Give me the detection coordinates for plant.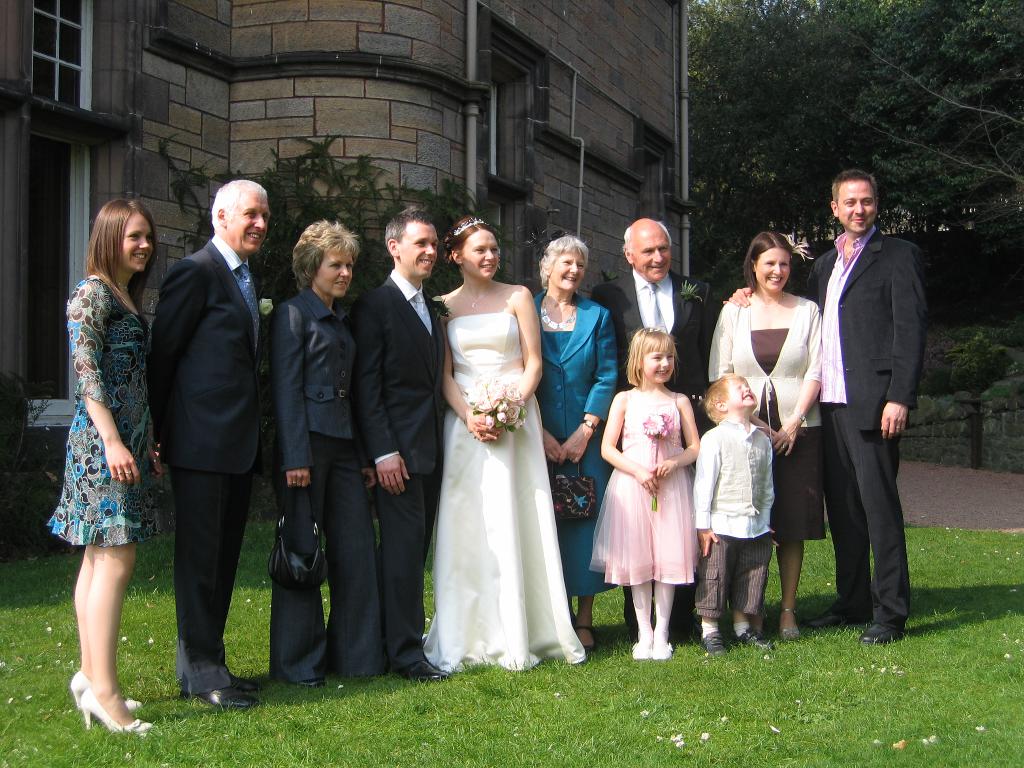
pyautogui.locateOnScreen(982, 358, 1023, 392).
